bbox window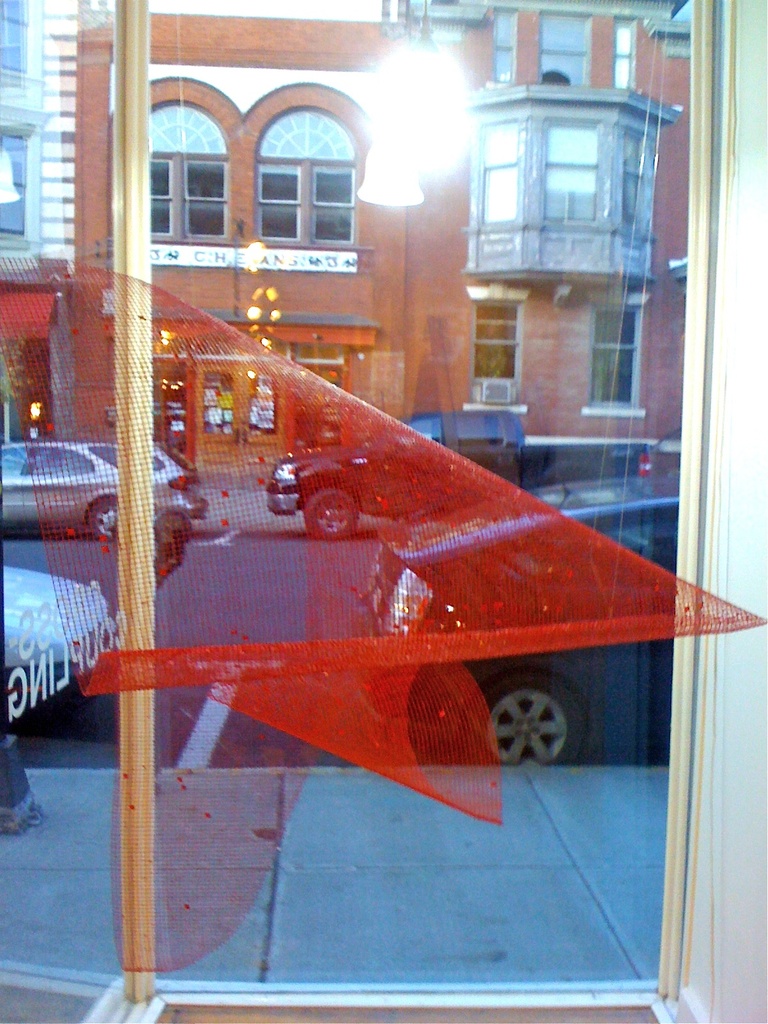
bbox(611, 18, 639, 92)
